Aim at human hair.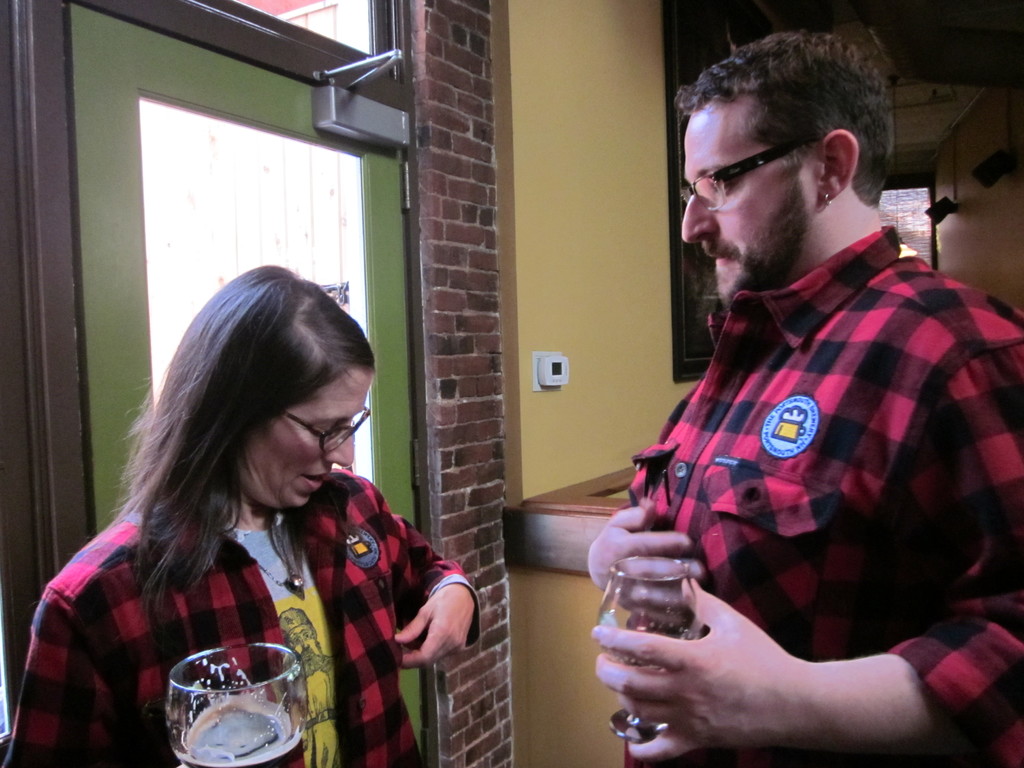
Aimed at bbox(98, 262, 394, 604).
